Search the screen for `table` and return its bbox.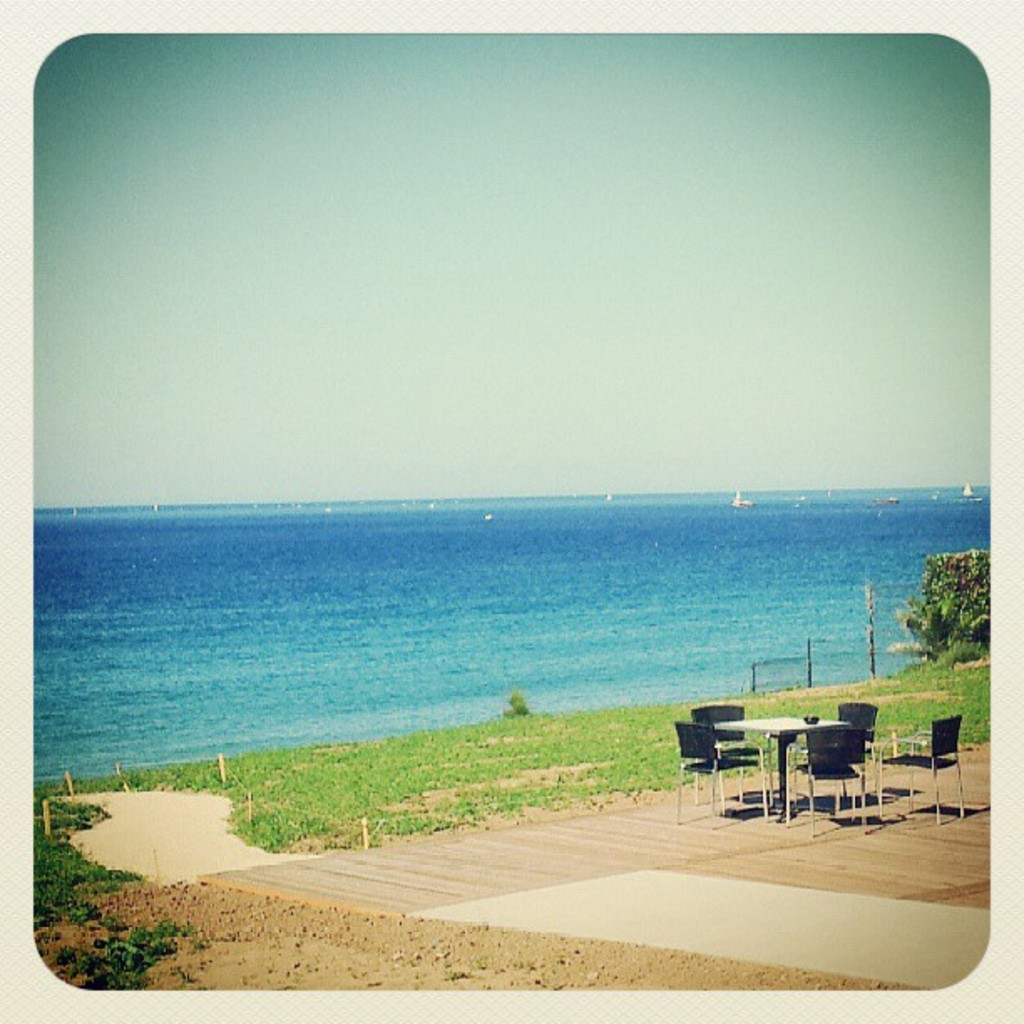
Found: [714,708,853,823].
